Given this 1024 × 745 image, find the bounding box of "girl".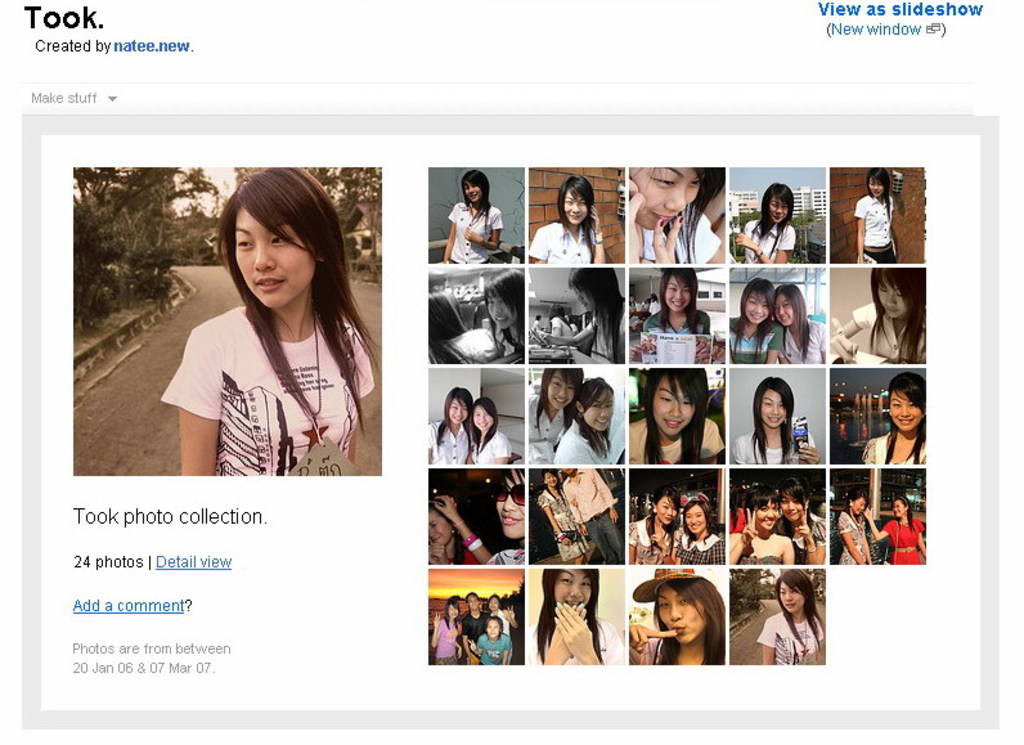
<bbox>426, 382, 476, 464</bbox>.
